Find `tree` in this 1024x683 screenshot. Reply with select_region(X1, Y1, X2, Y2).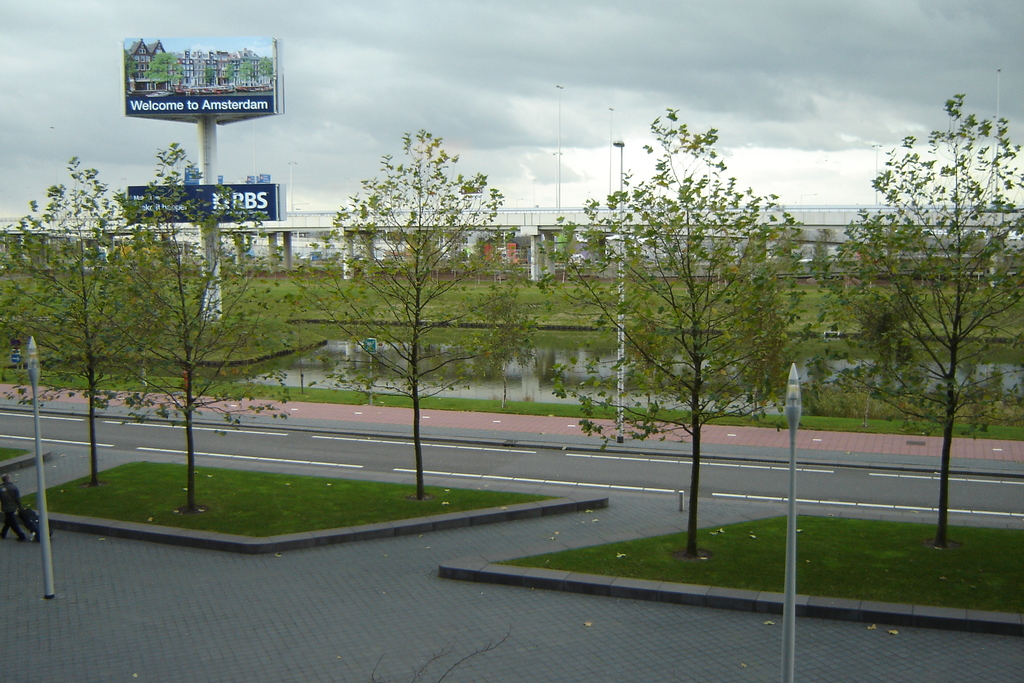
select_region(295, 120, 541, 493).
